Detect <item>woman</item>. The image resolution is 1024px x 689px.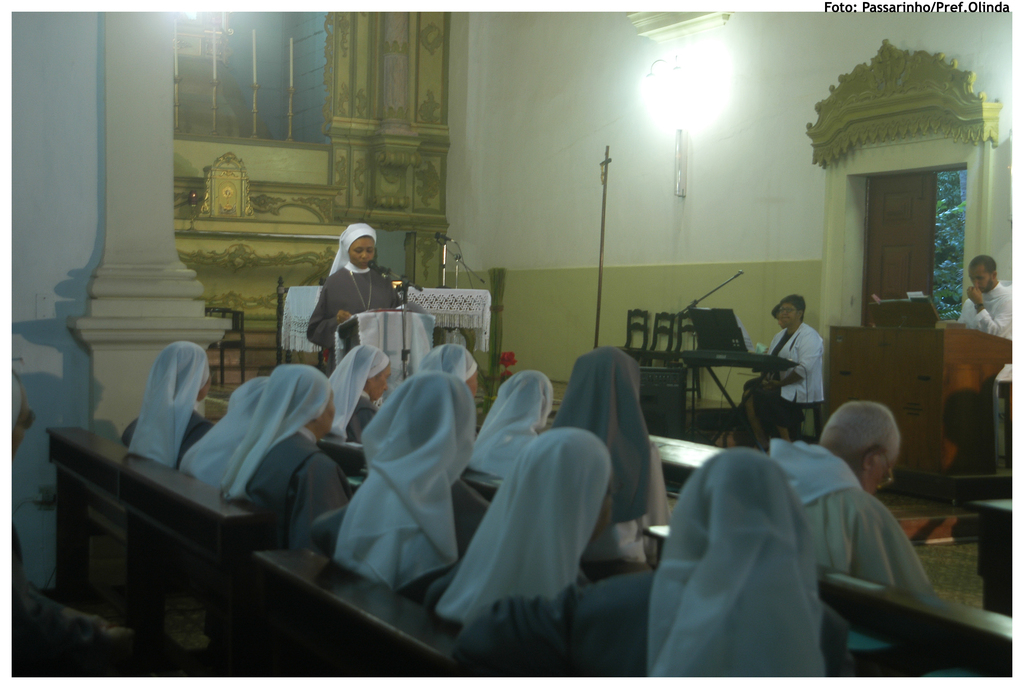
detection(471, 371, 550, 483).
